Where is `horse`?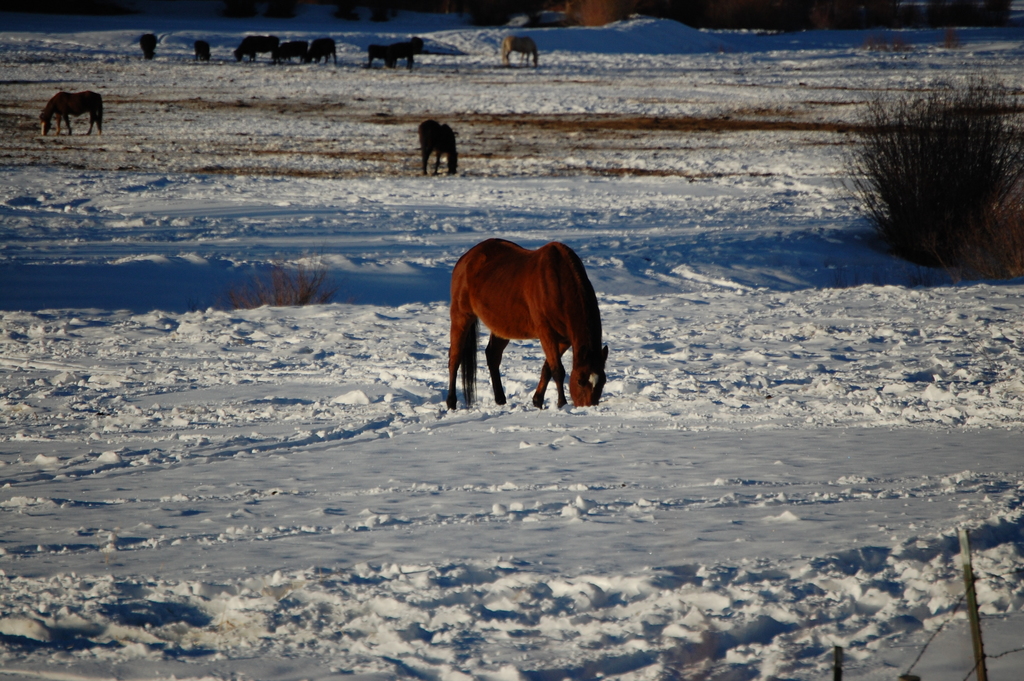
(439,229,611,413).
